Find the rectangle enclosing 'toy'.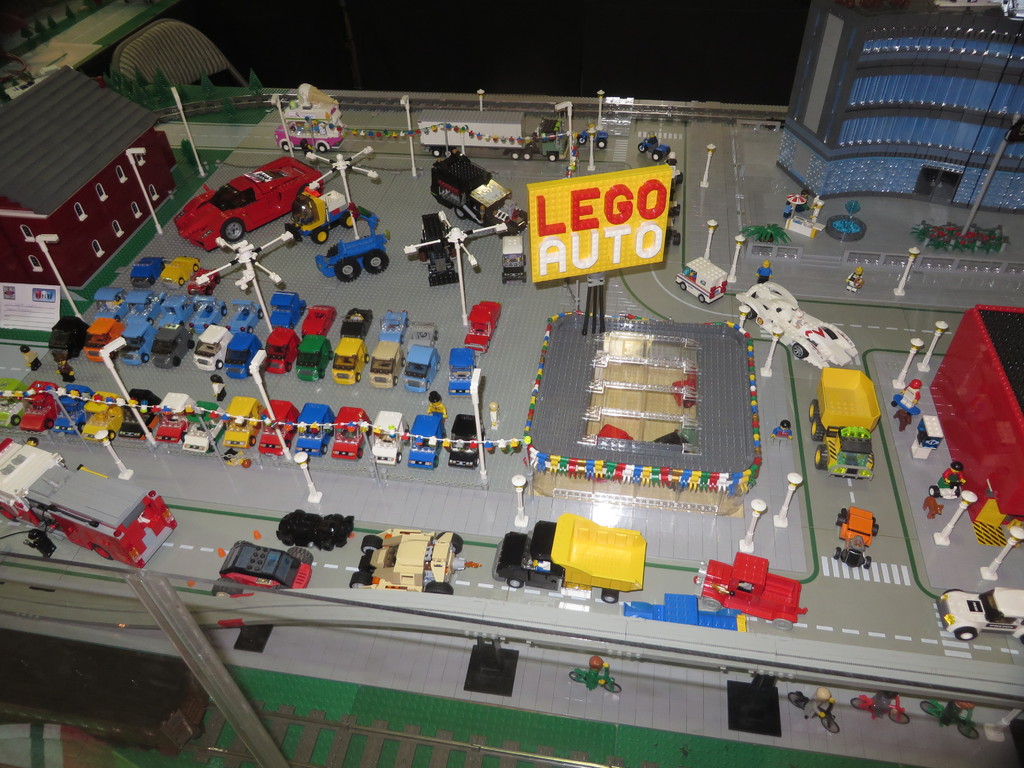
<bbox>301, 305, 340, 337</bbox>.
